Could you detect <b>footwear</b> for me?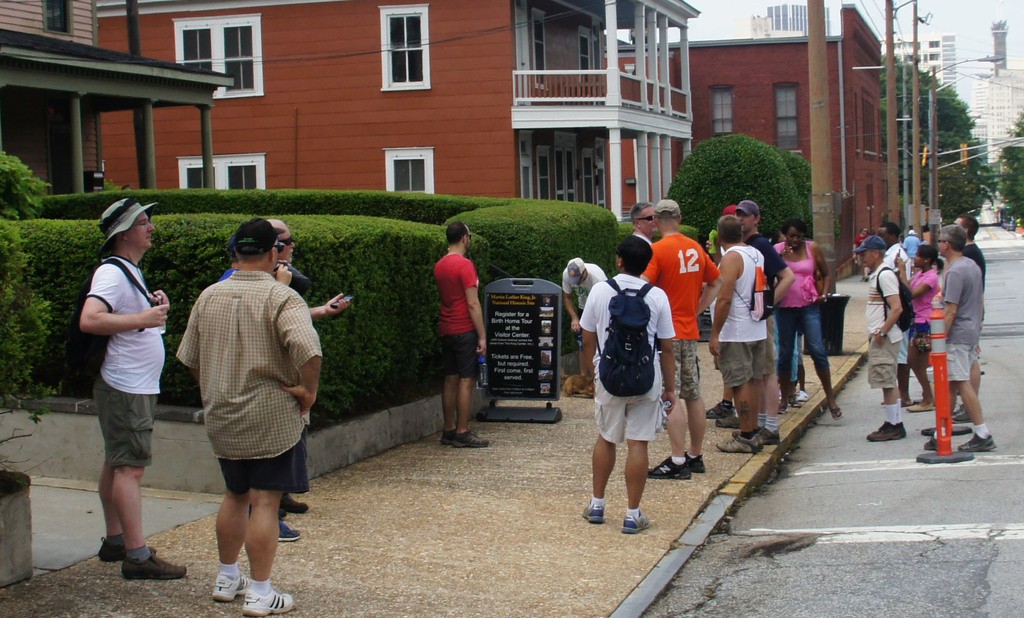
Detection result: BBox(690, 453, 708, 472).
